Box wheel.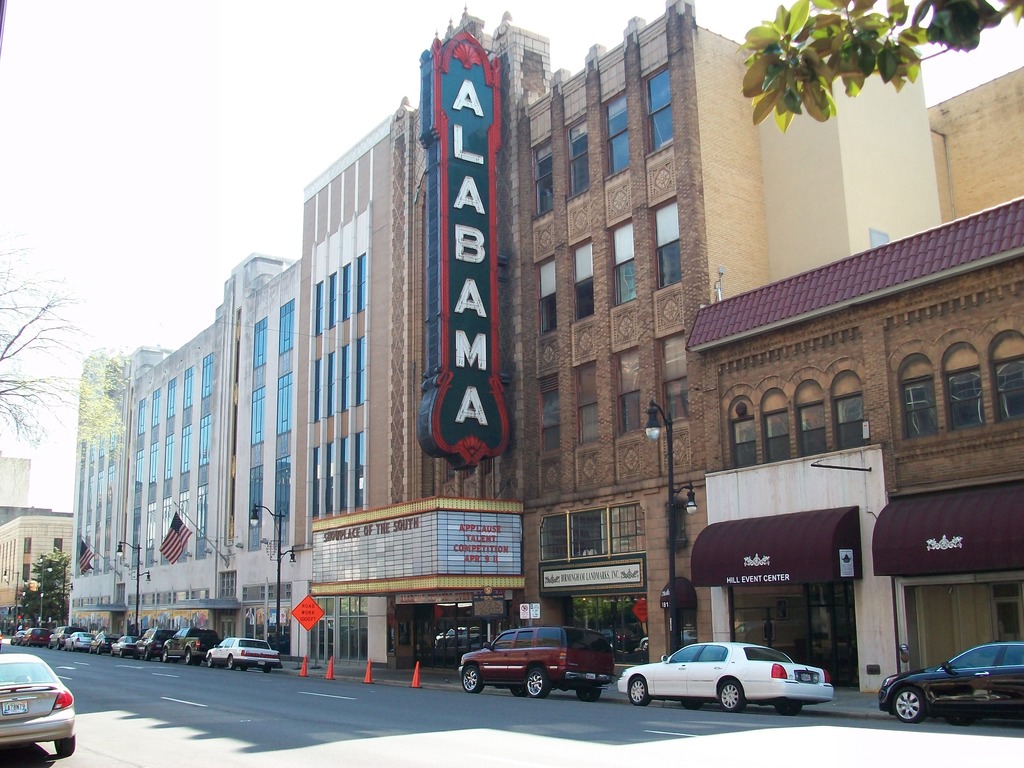
x1=225 y1=654 x2=234 y2=673.
